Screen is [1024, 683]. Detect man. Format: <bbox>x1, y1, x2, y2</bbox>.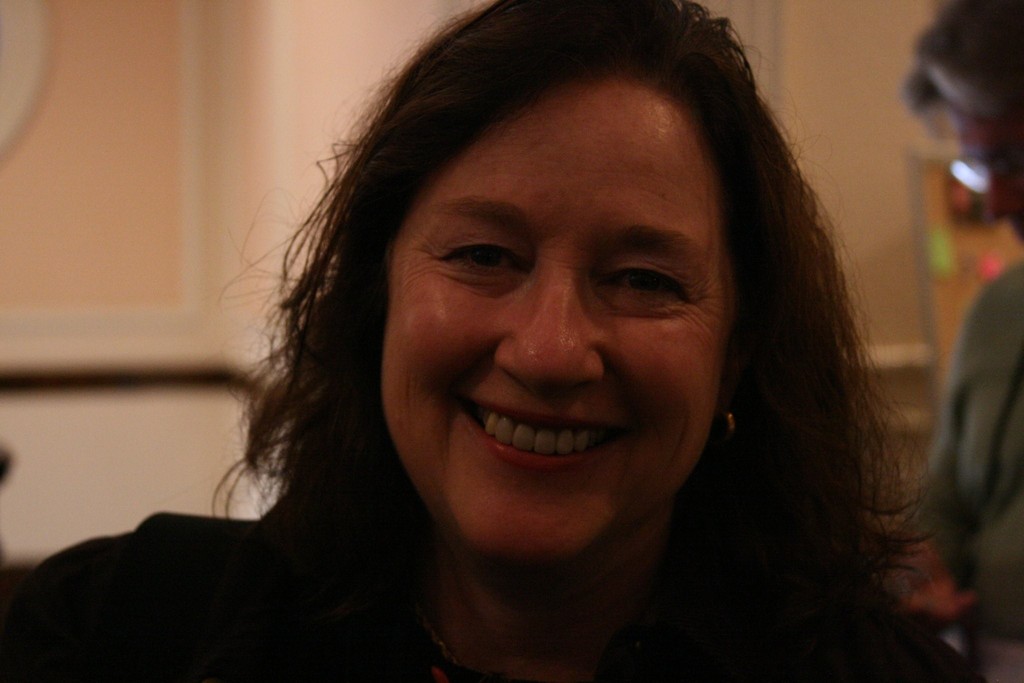
<bbox>0, 0, 968, 682</bbox>.
